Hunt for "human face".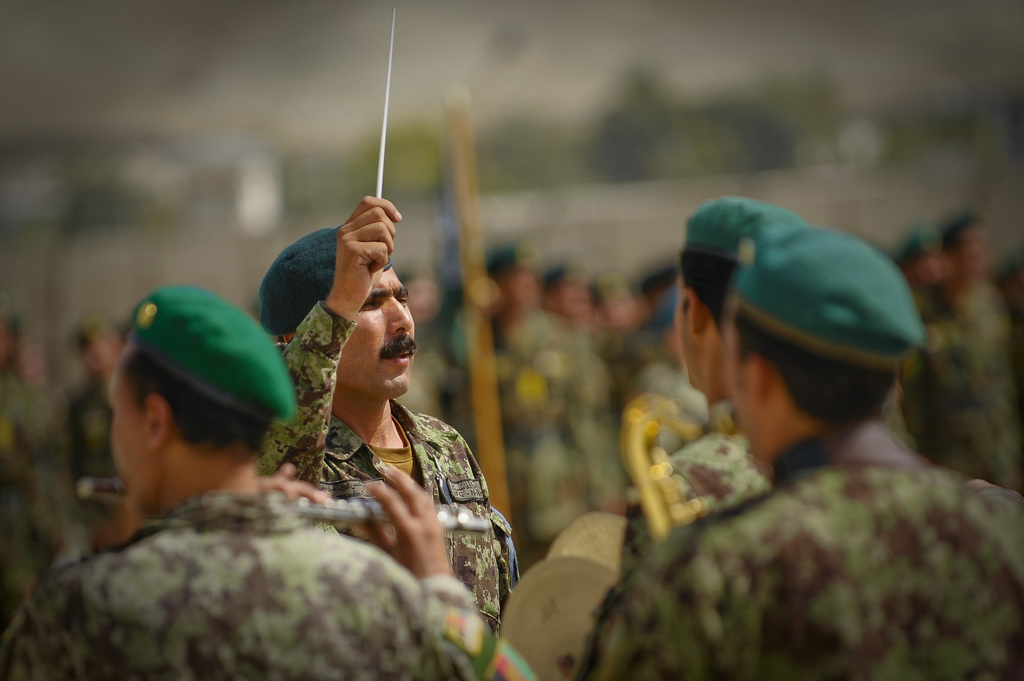
Hunted down at box=[108, 333, 171, 515].
